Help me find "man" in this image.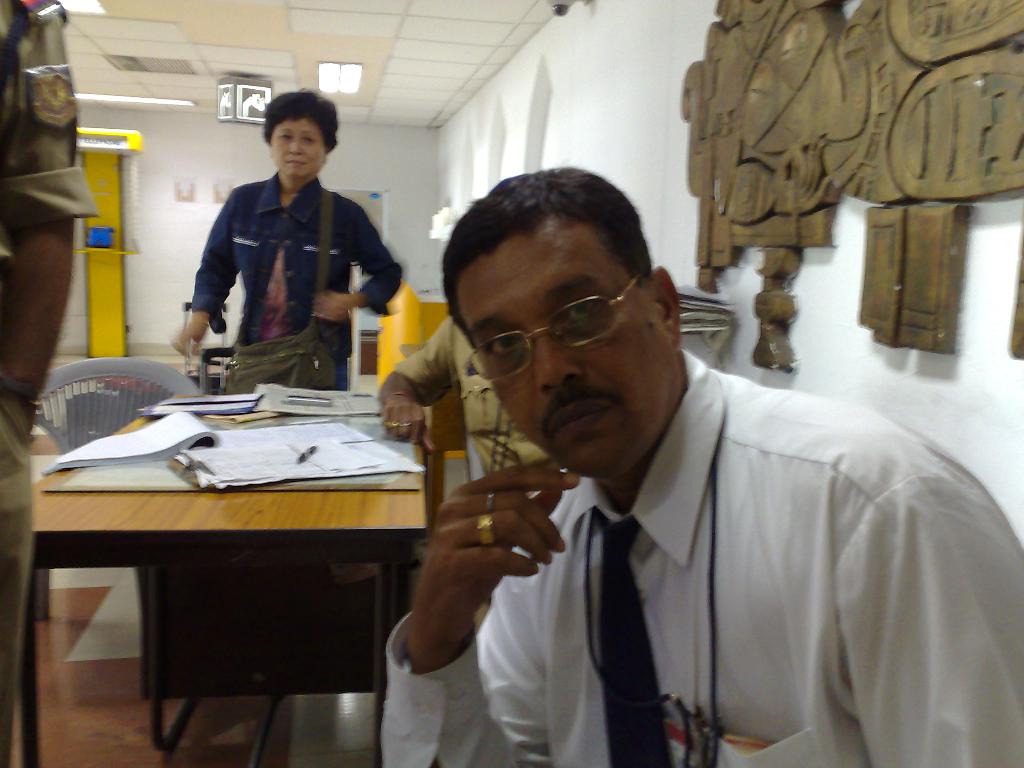
Found it: 376, 315, 550, 624.
